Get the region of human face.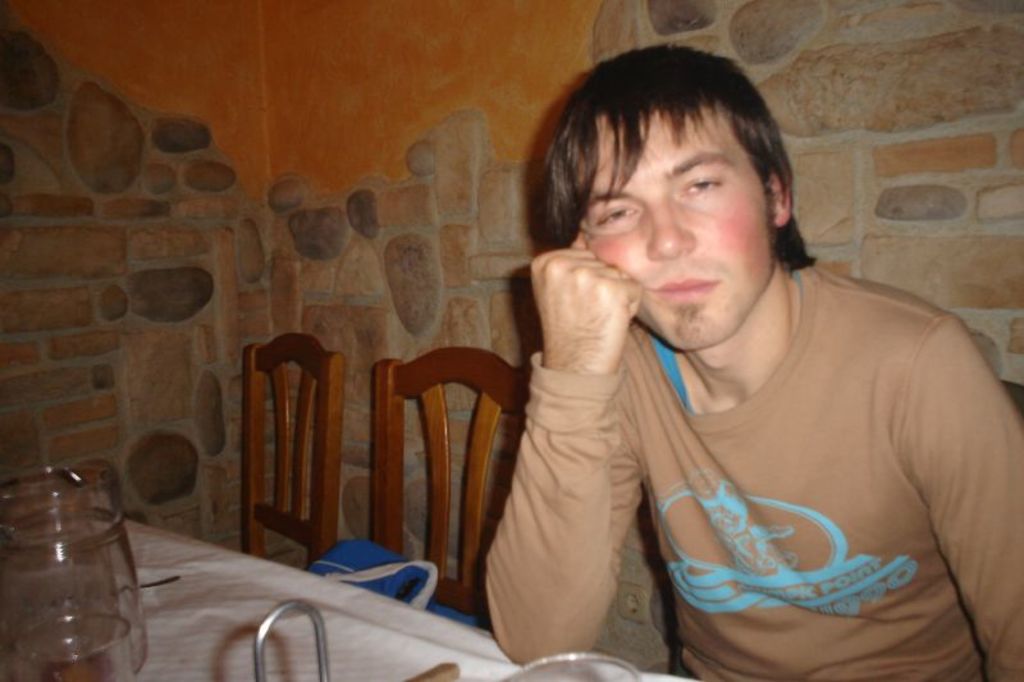
[left=577, top=111, right=774, bottom=353].
